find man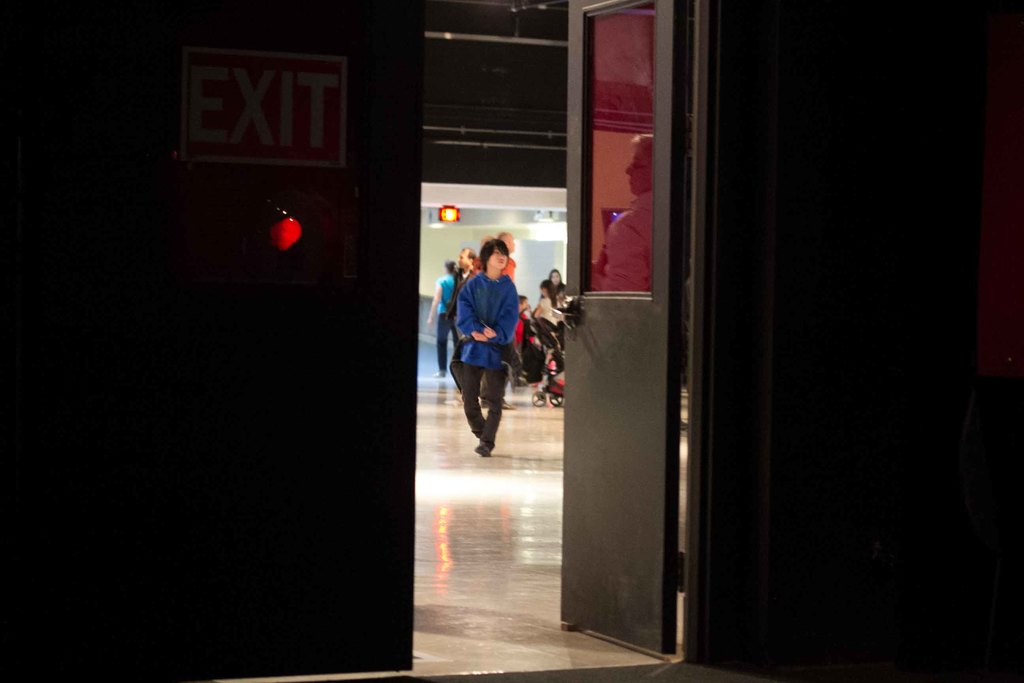
BBox(424, 261, 465, 373)
